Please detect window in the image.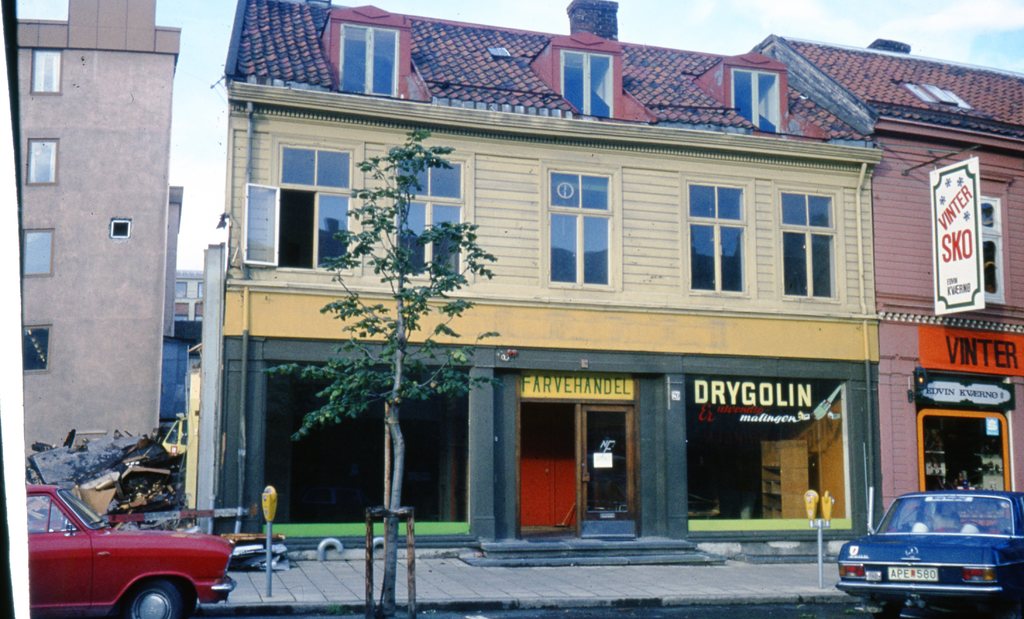
[899,81,972,106].
